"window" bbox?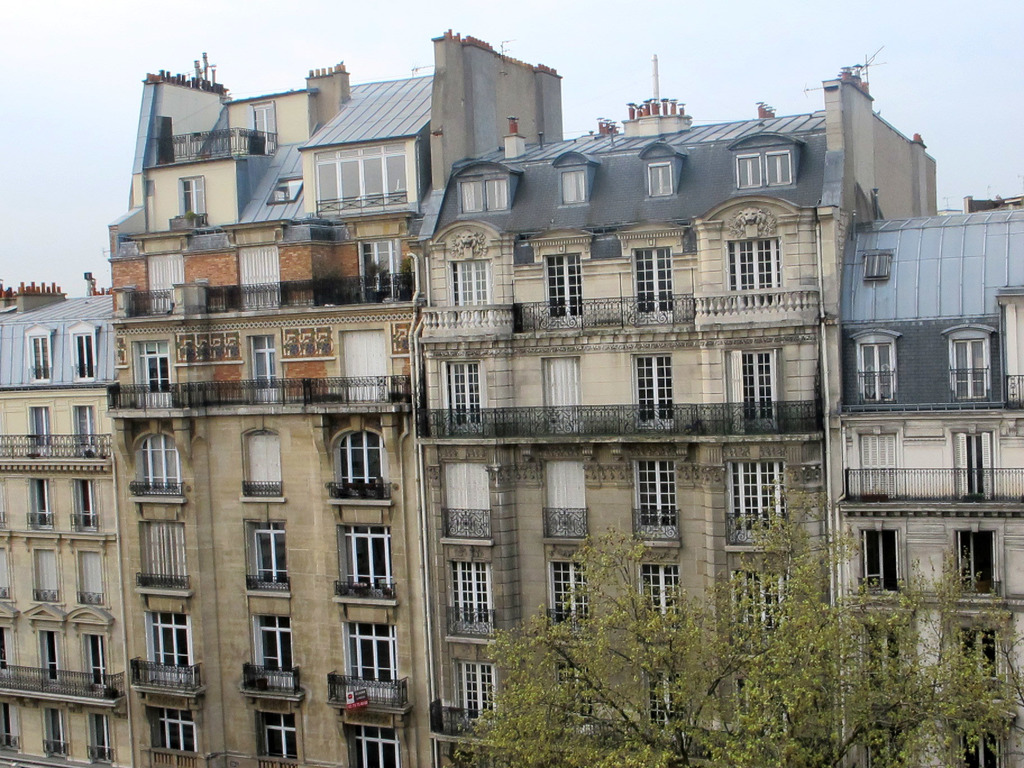
Rect(72, 331, 95, 383)
